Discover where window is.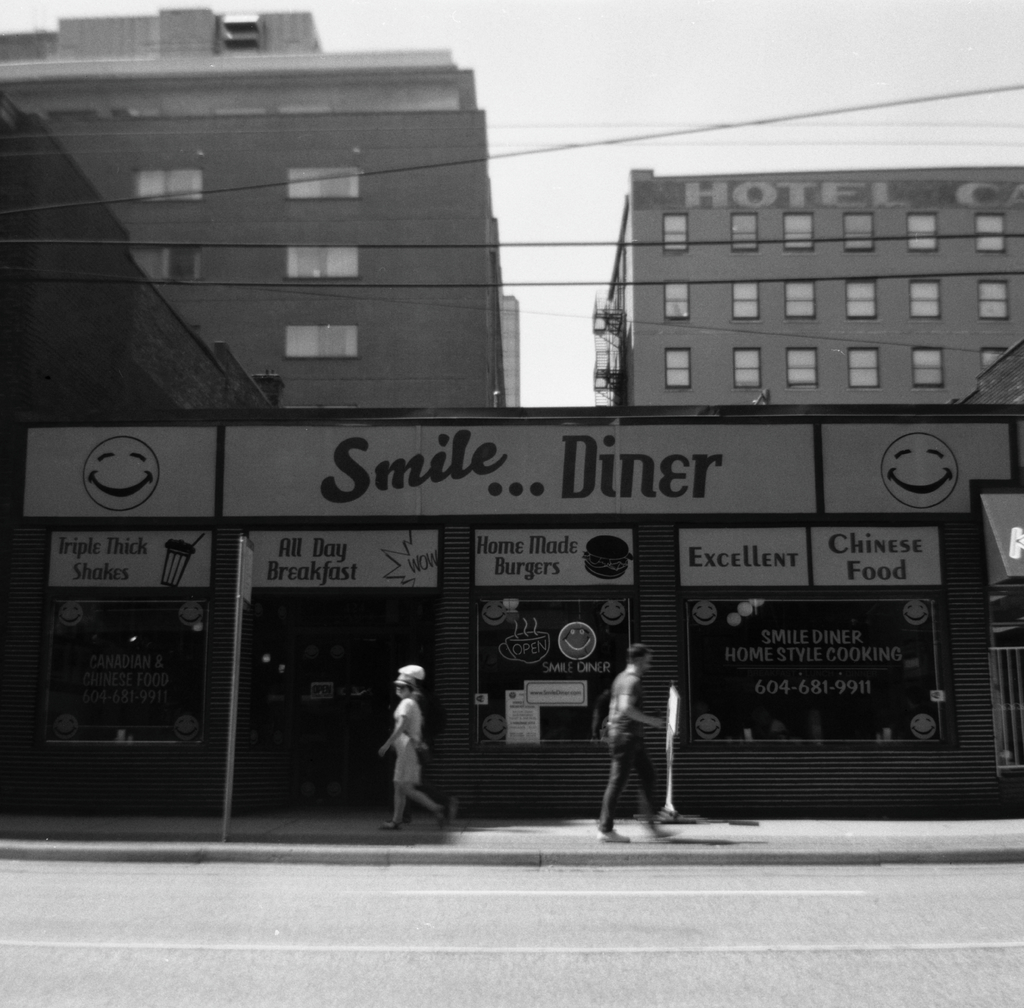
Discovered at detection(973, 214, 1006, 250).
